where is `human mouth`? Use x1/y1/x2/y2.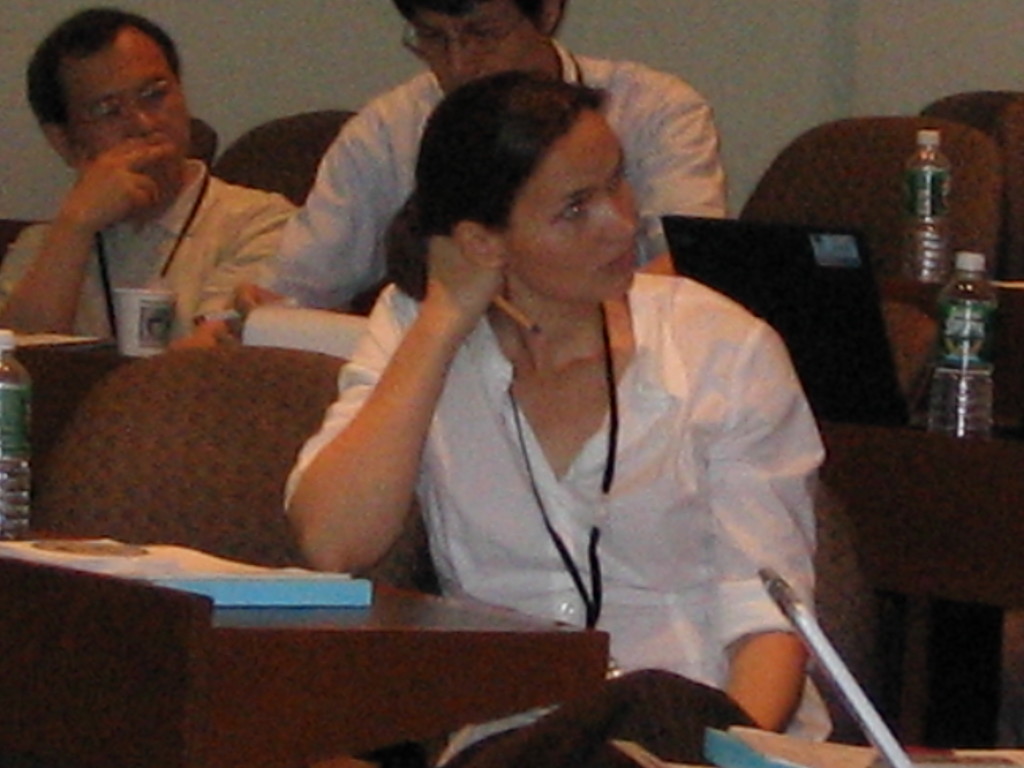
606/246/637/269.
